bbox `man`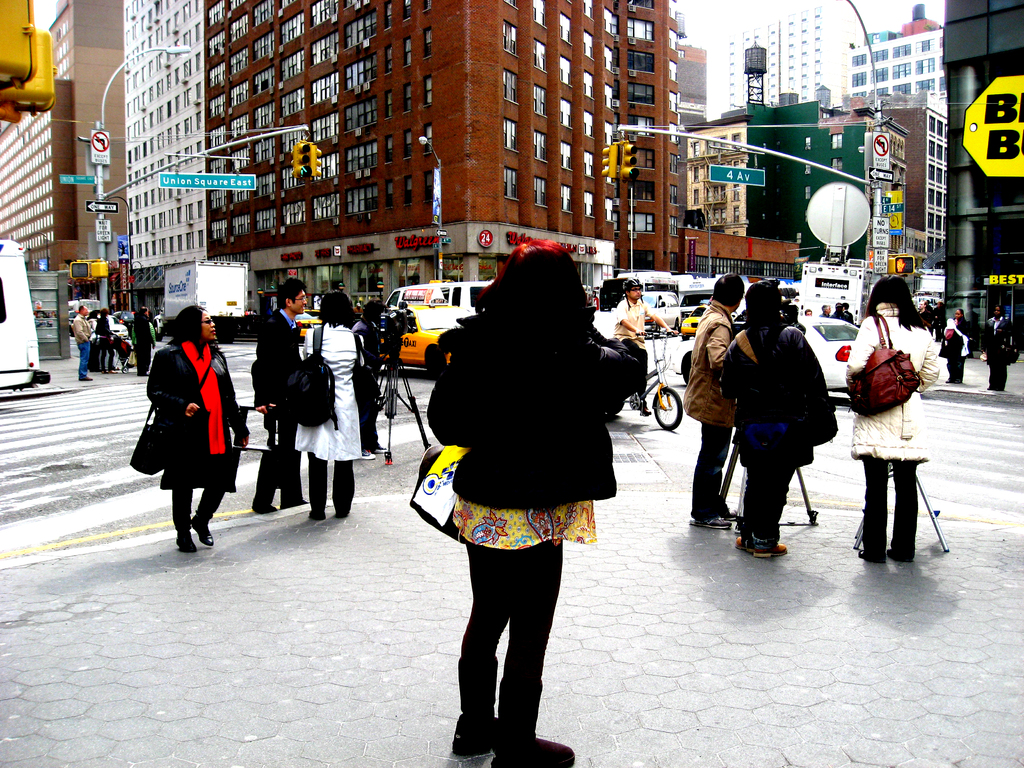
718, 282, 840, 551
